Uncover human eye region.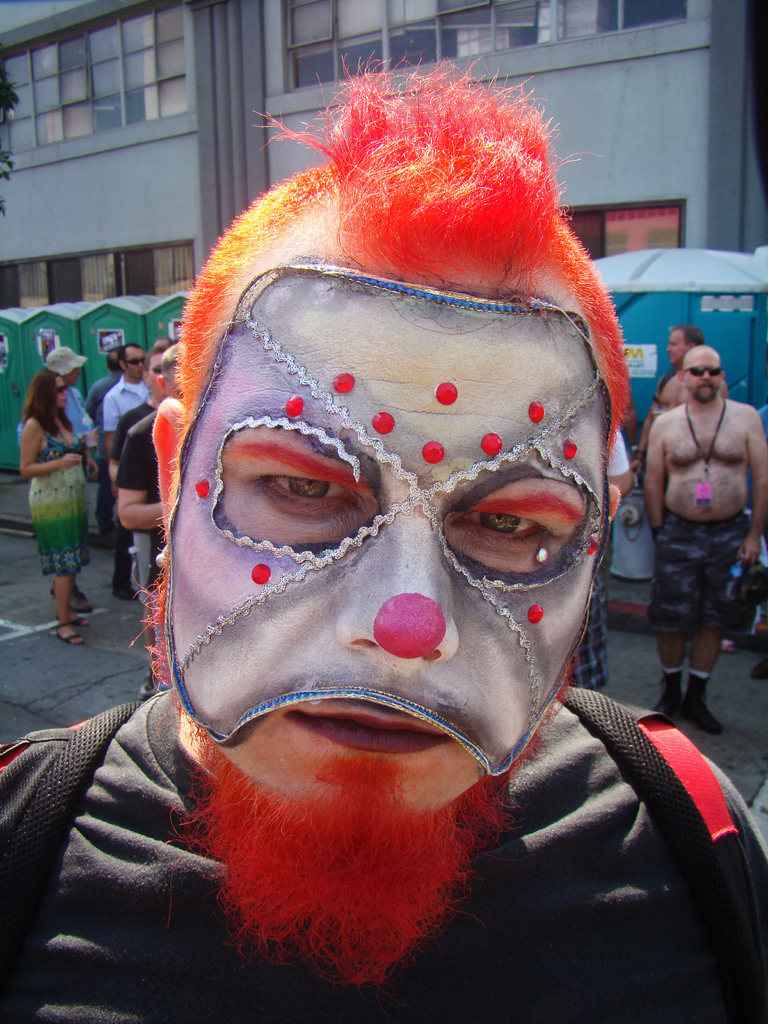
Uncovered: [252,466,348,516].
